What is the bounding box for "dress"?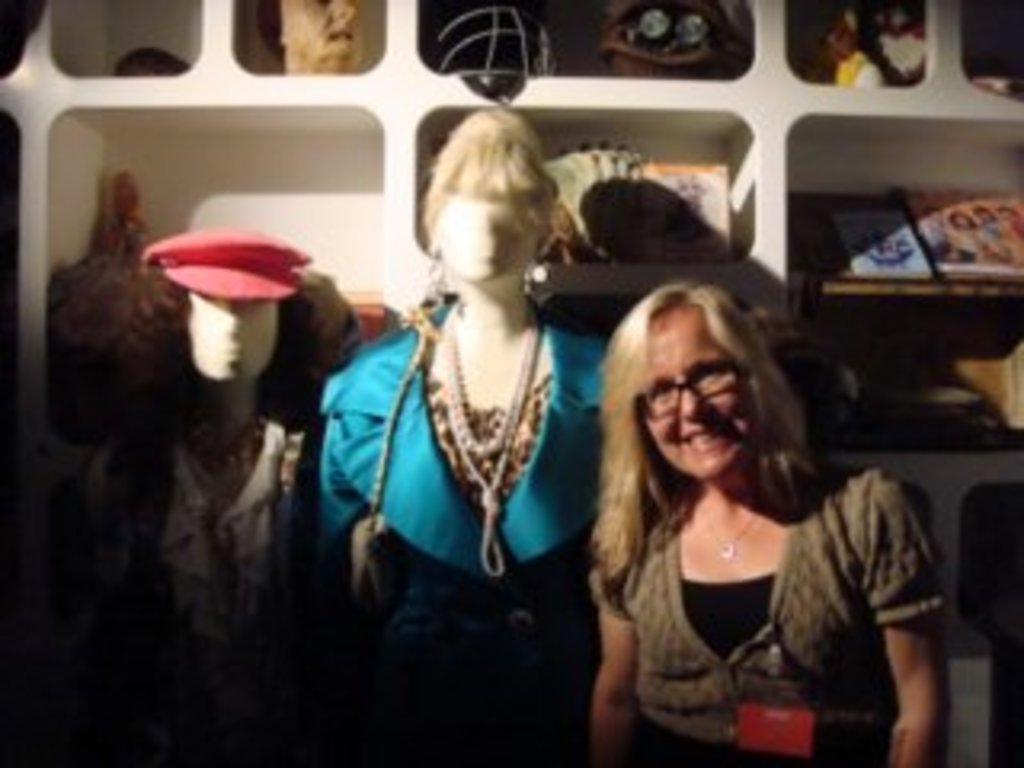
320, 294, 608, 765.
